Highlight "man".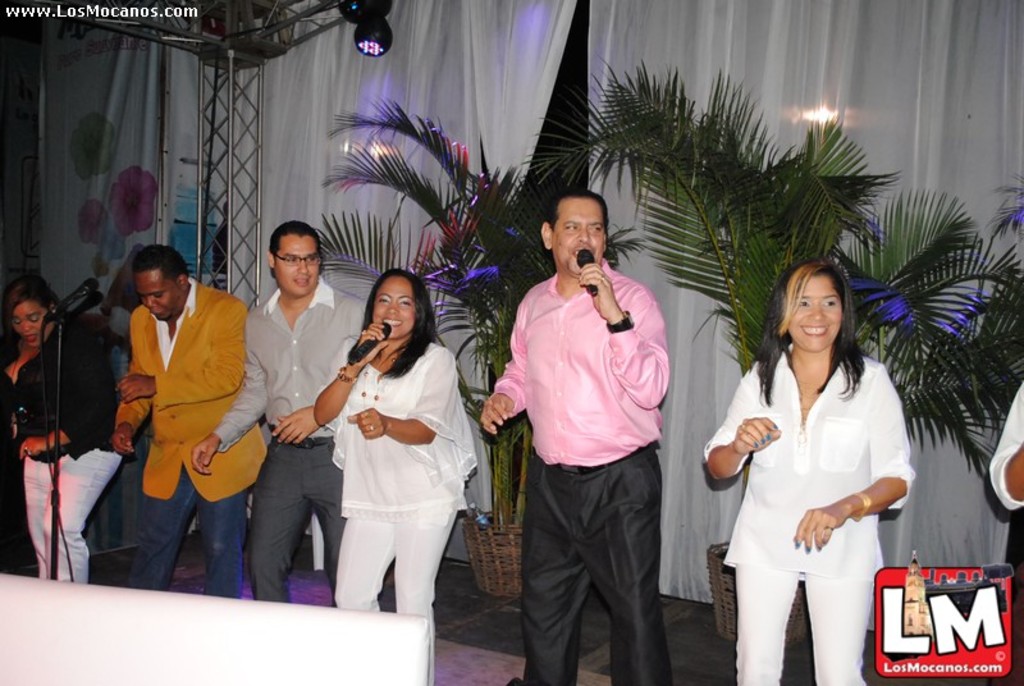
Highlighted region: [187, 227, 379, 609].
